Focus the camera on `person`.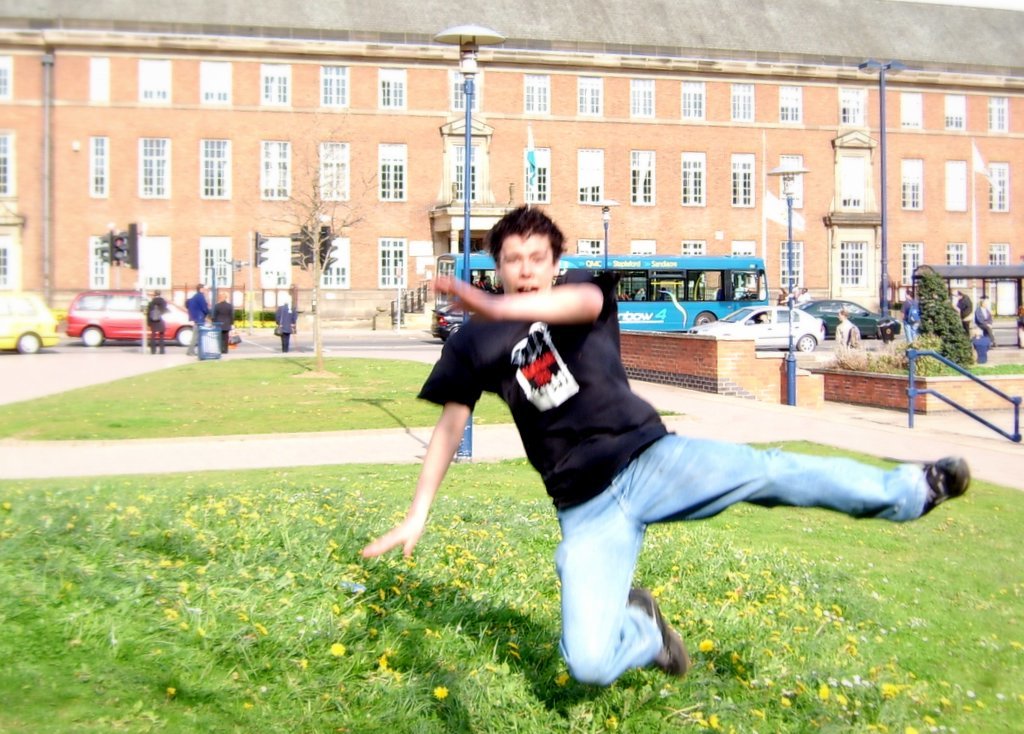
Focus region: (x1=974, y1=287, x2=999, y2=343).
